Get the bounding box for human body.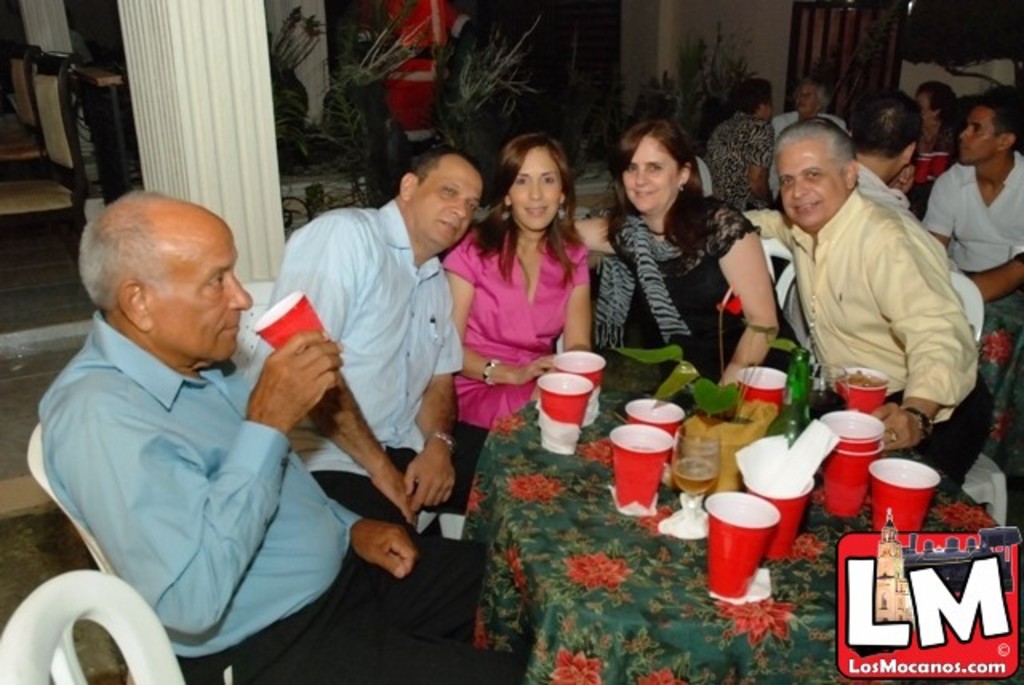
box=[443, 128, 590, 455].
